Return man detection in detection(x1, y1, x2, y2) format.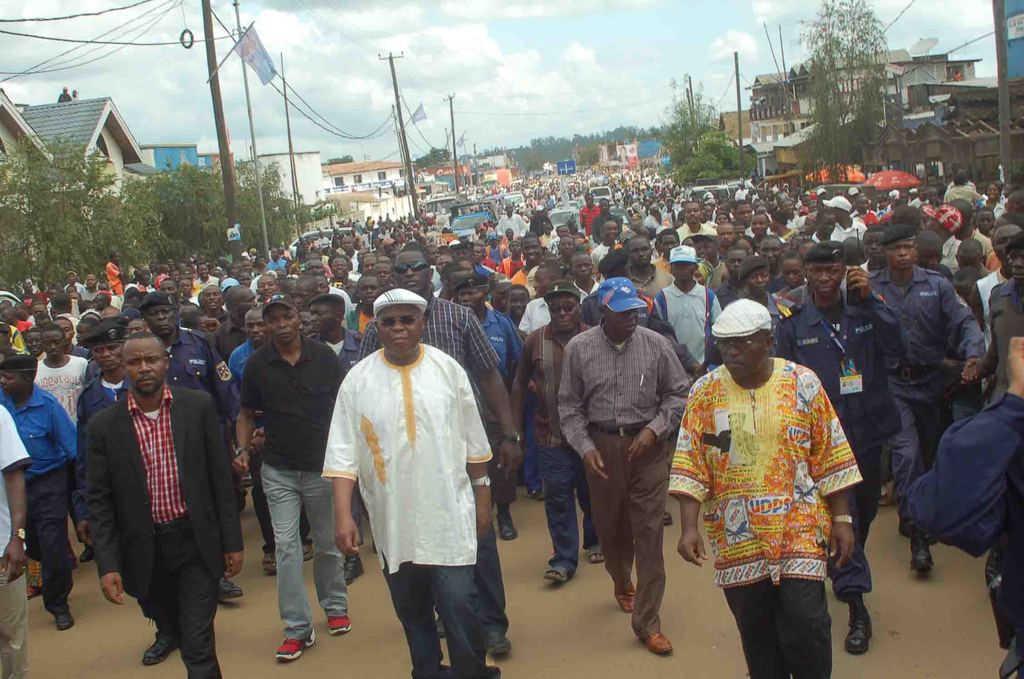
detection(771, 245, 902, 573).
